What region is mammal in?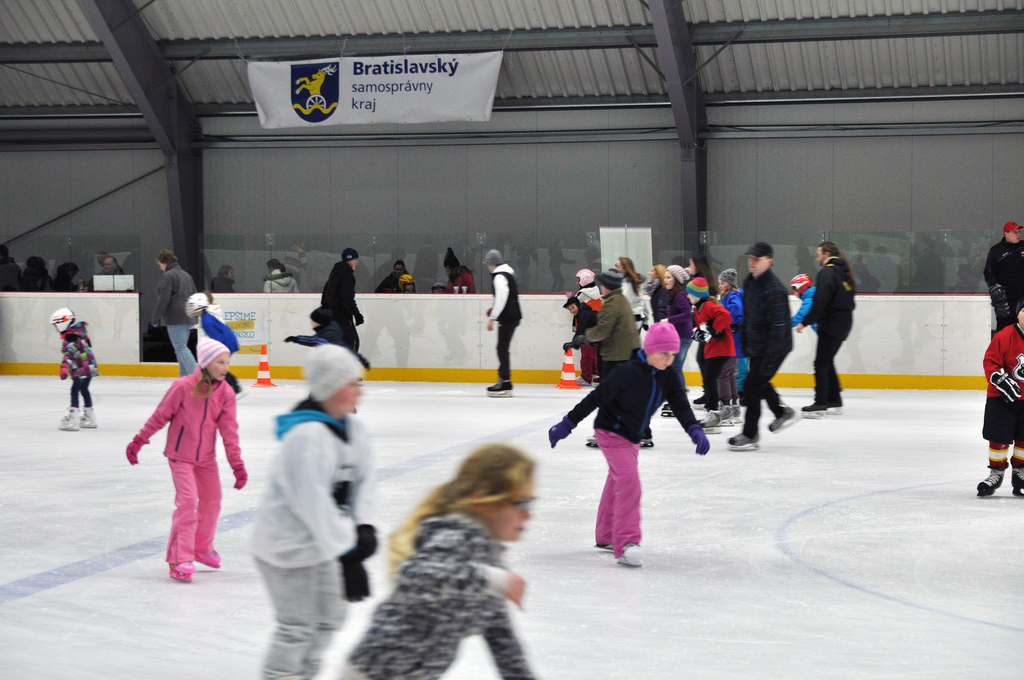
[796, 239, 857, 413].
